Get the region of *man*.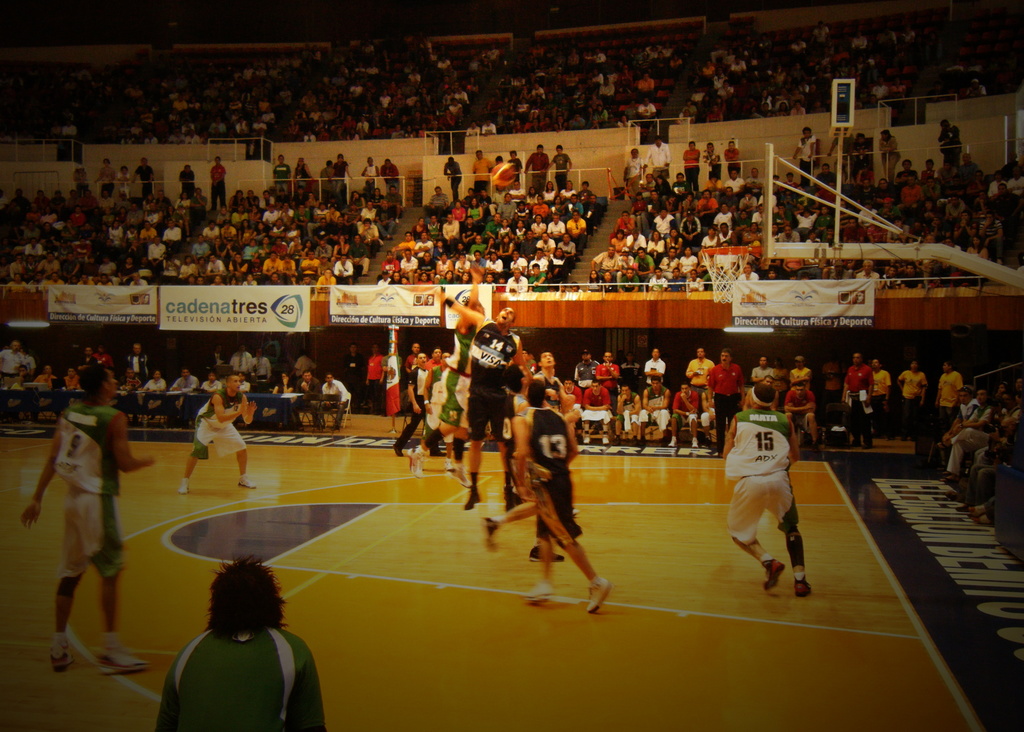
Rect(328, 154, 353, 200).
